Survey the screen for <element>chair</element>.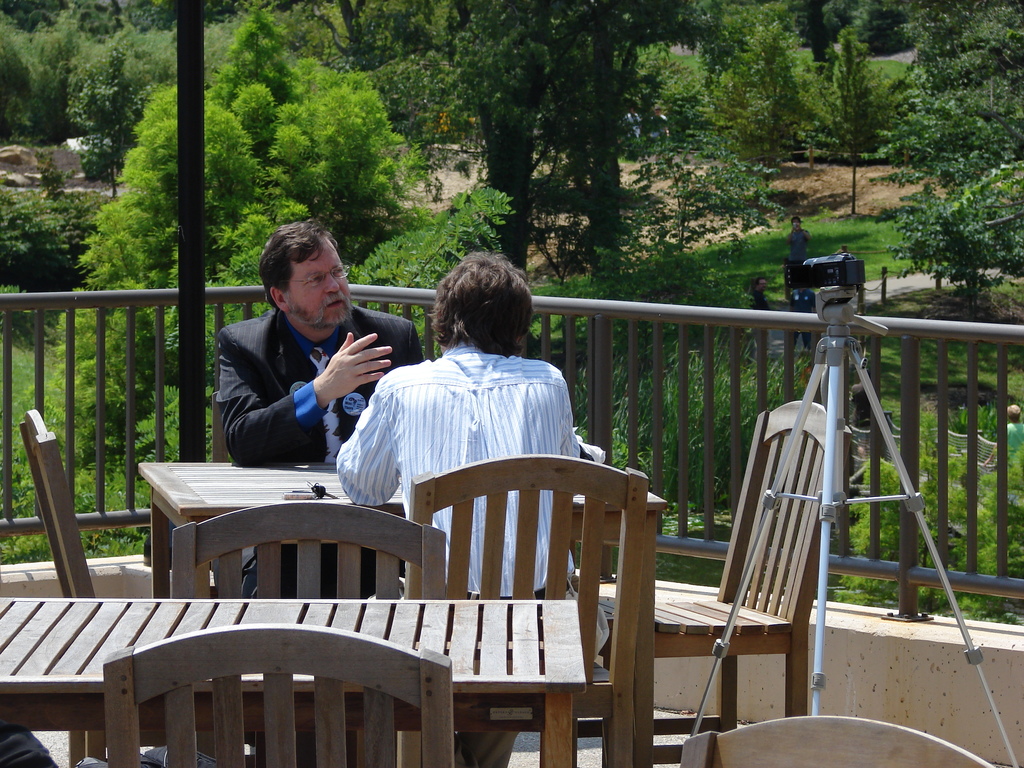
Survey found: left=210, top=349, right=230, bottom=465.
